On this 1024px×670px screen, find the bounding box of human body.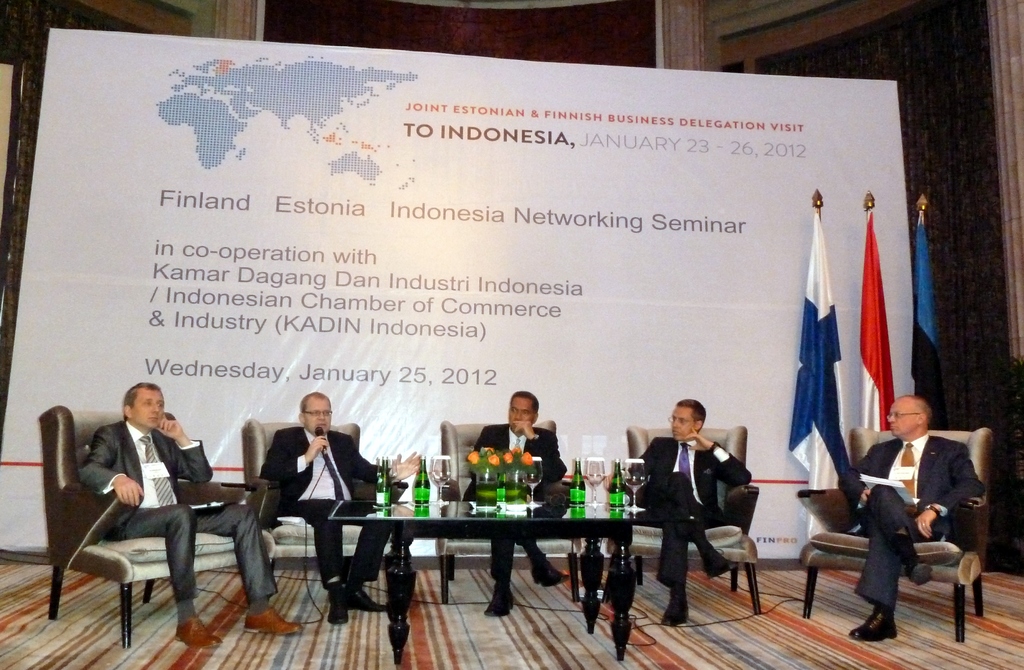
Bounding box: box(463, 393, 568, 612).
